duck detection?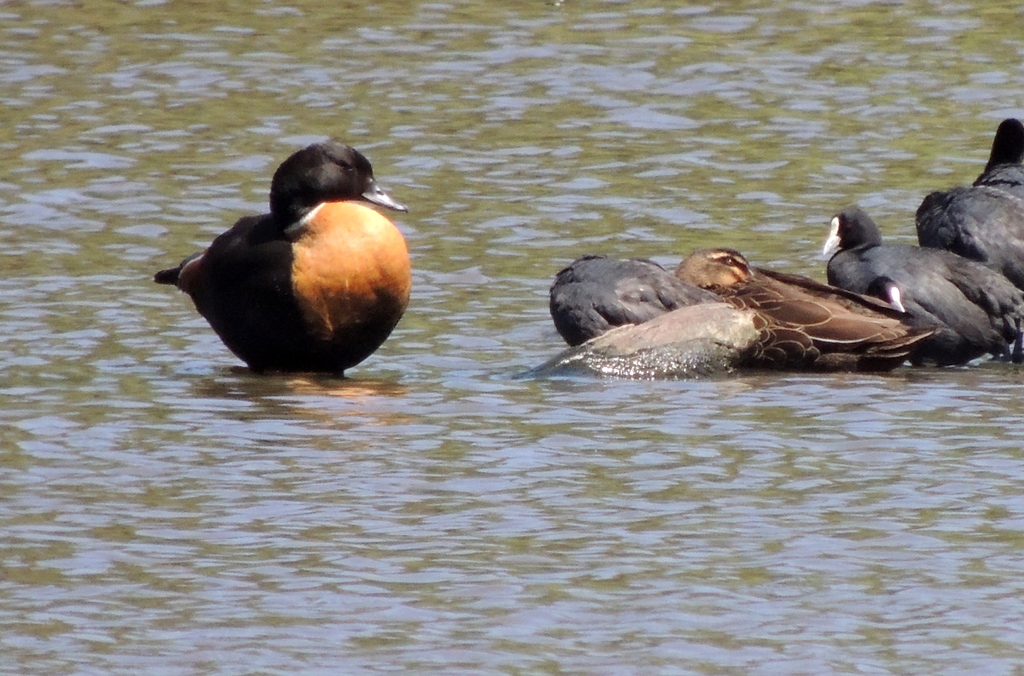
bbox=[920, 118, 1023, 291]
